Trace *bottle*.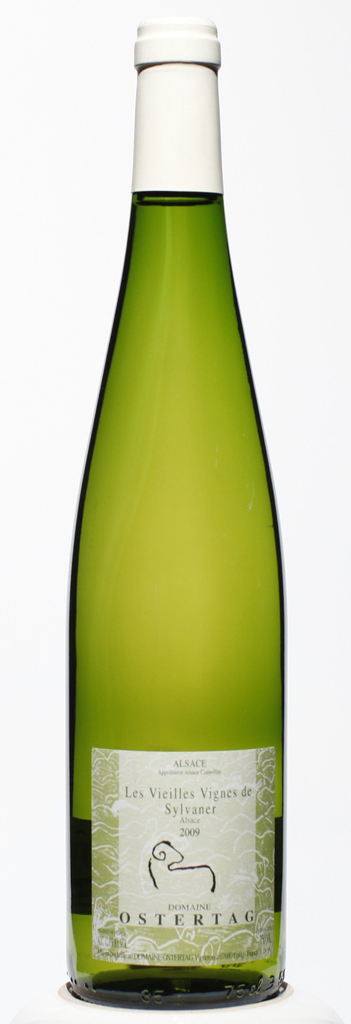
Traced to Rect(43, 1, 327, 993).
